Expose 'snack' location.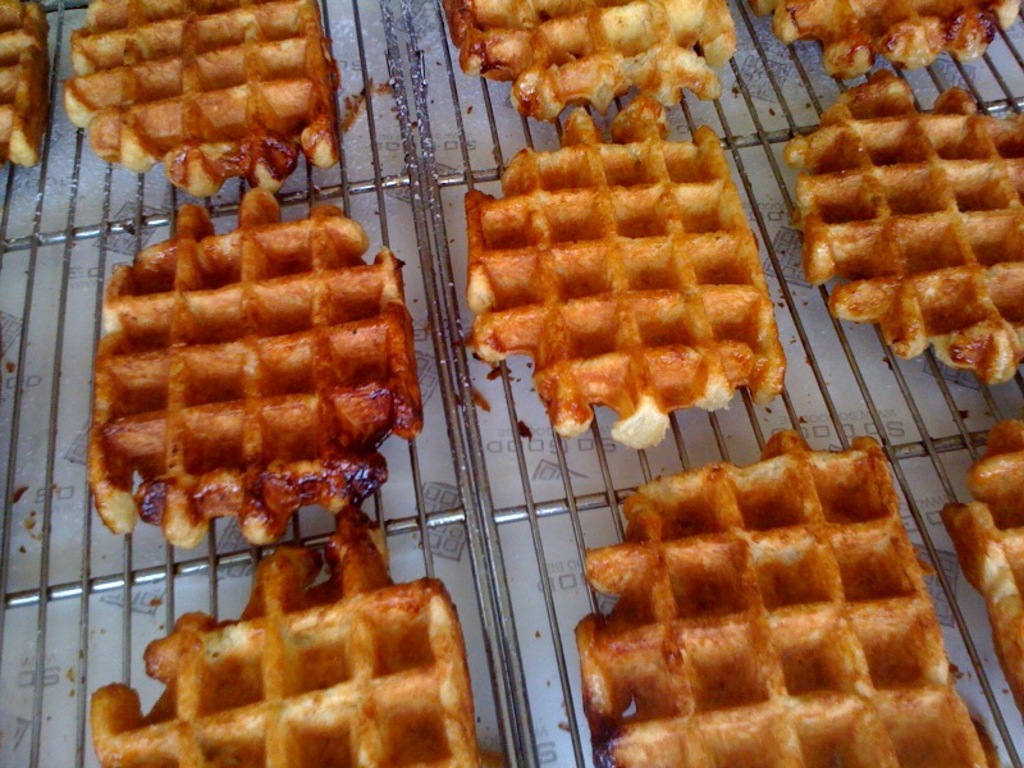
Exposed at [778, 106, 1015, 356].
